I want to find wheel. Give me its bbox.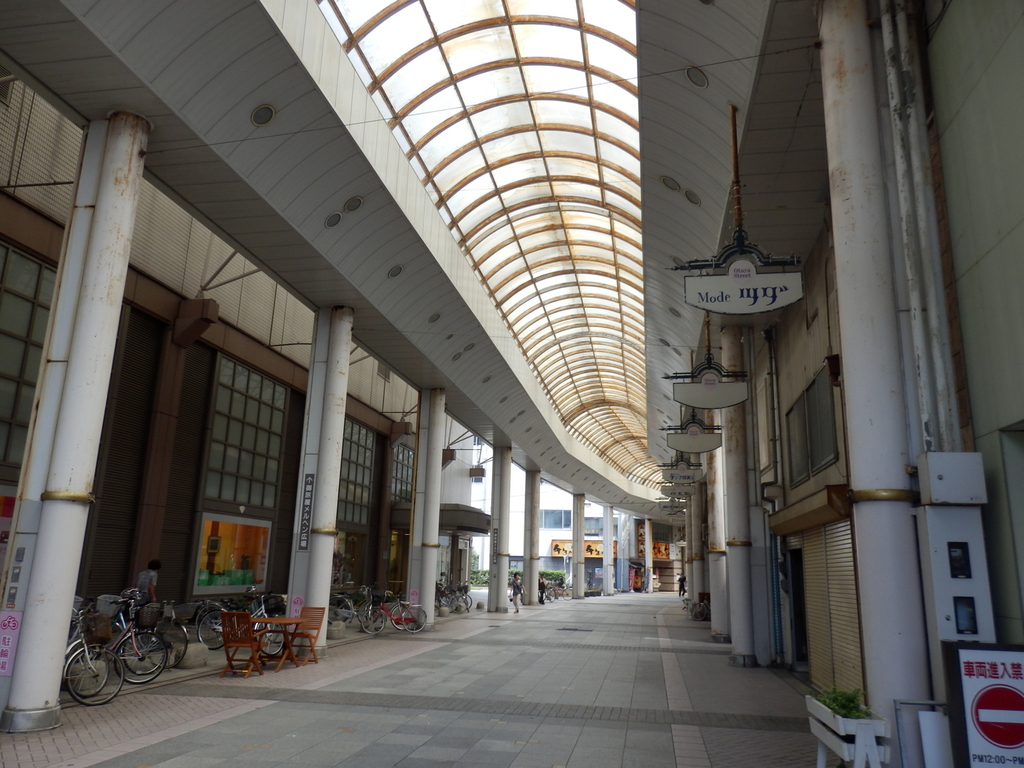
locate(332, 595, 352, 629).
